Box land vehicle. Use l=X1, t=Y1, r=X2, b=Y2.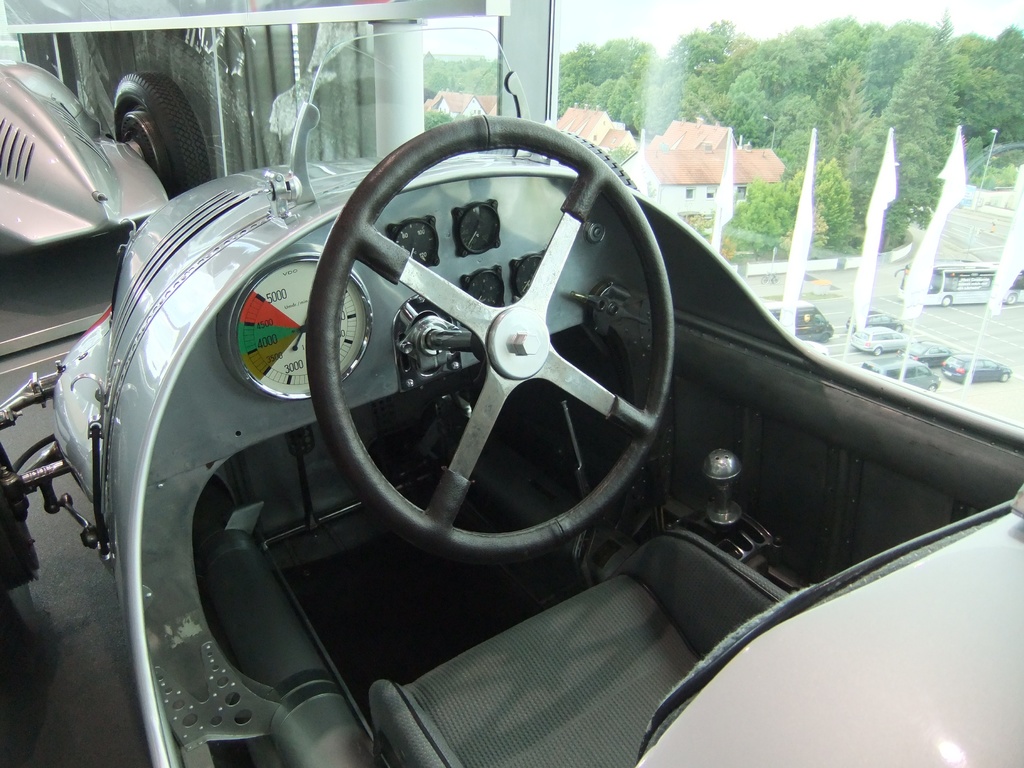
l=849, t=321, r=907, b=357.
